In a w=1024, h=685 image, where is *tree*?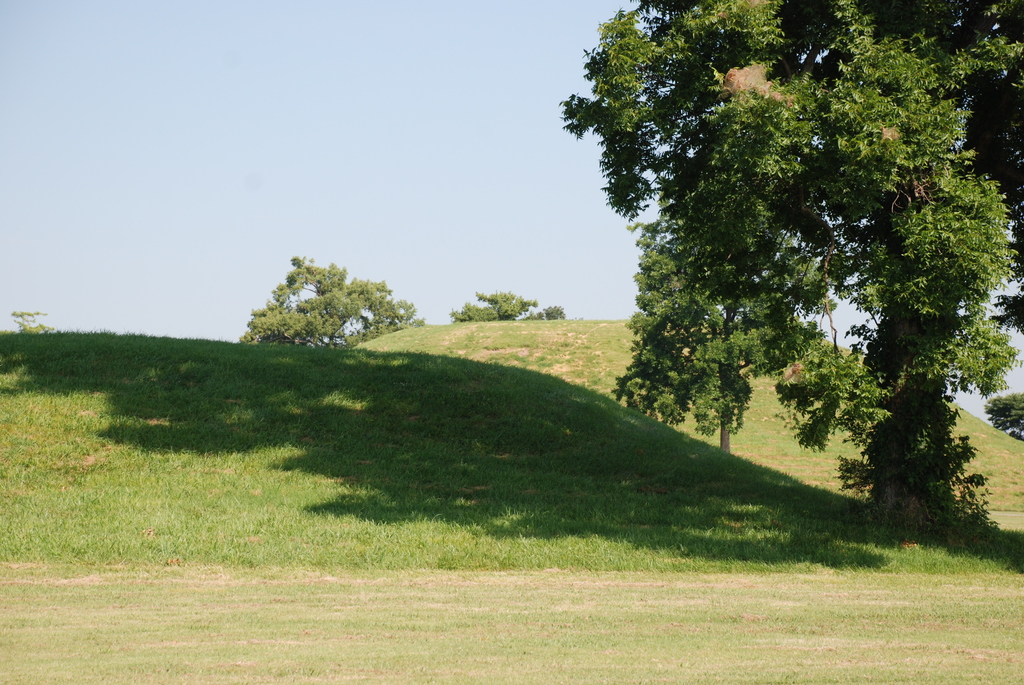
609, 216, 825, 456.
